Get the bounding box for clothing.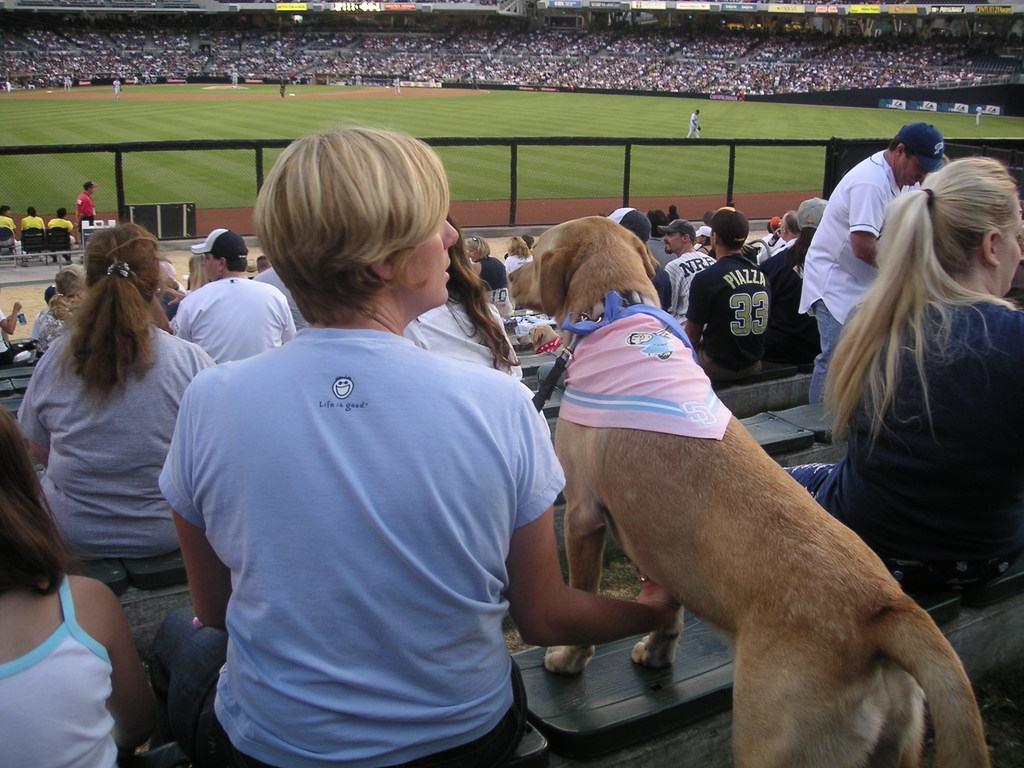
{"left": 167, "top": 325, "right": 561, "bottom": 767}.
